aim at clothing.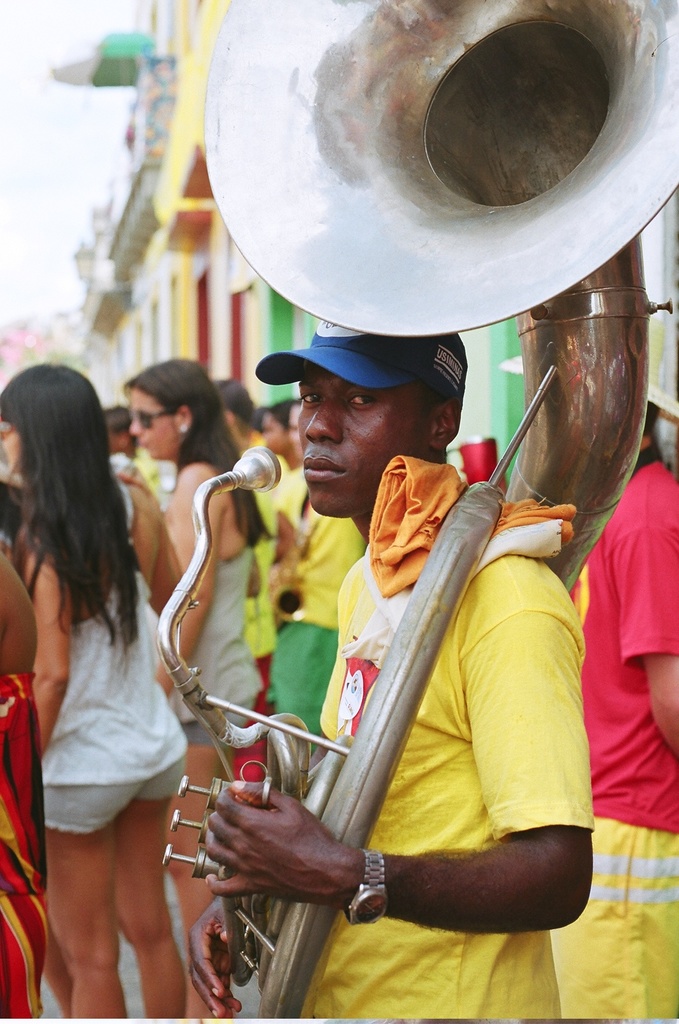
Aimed at 259,482,373,773.
